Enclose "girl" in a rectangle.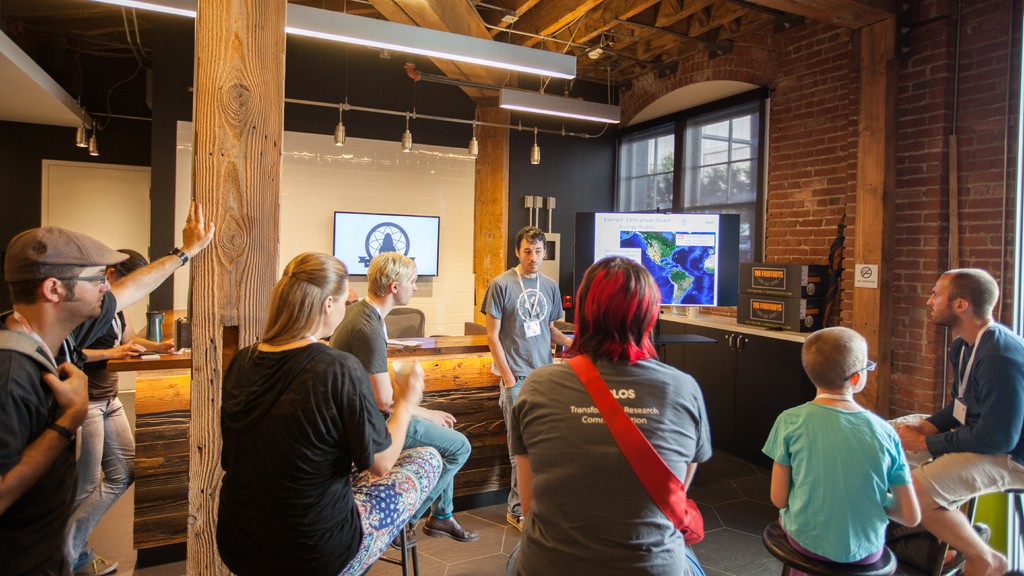
l=511, t=259, r=717, b=575.
